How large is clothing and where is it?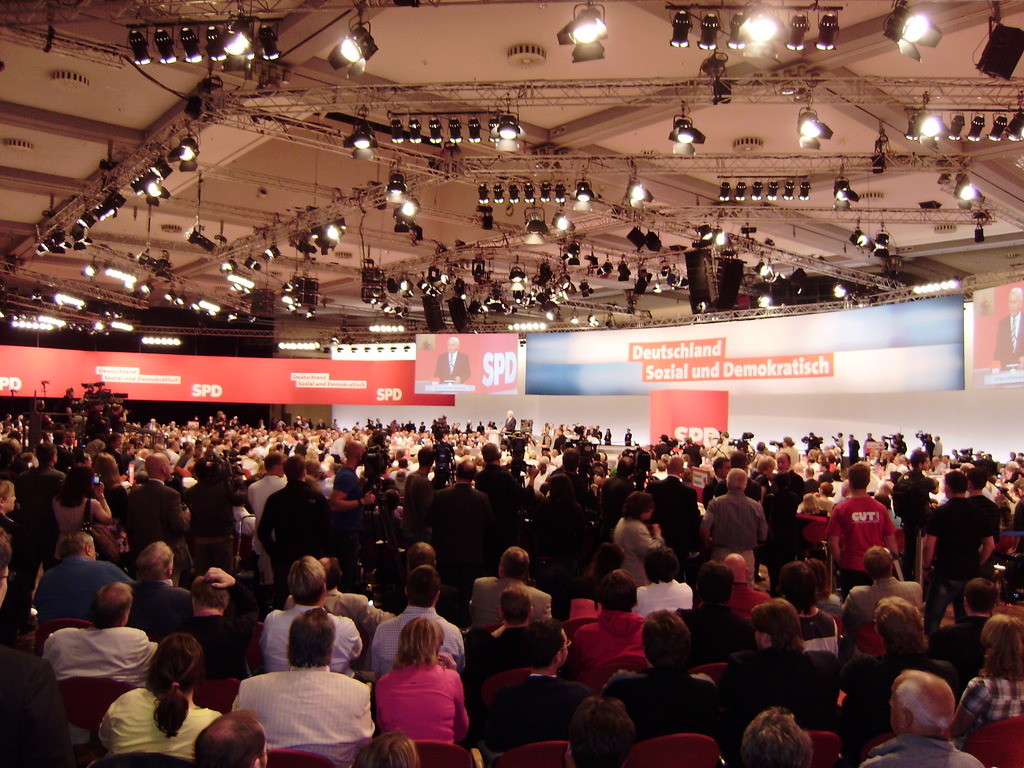
Bounding box: 726,641,838,745.
